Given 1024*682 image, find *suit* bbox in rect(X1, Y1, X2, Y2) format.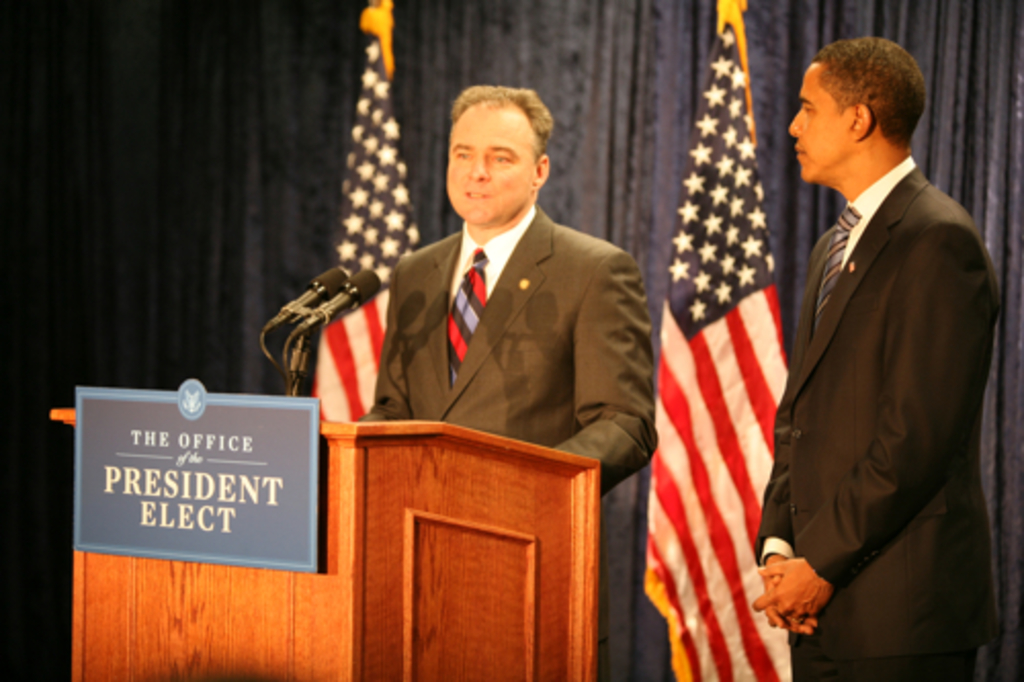
rect(754, 59, 1012, 666).
